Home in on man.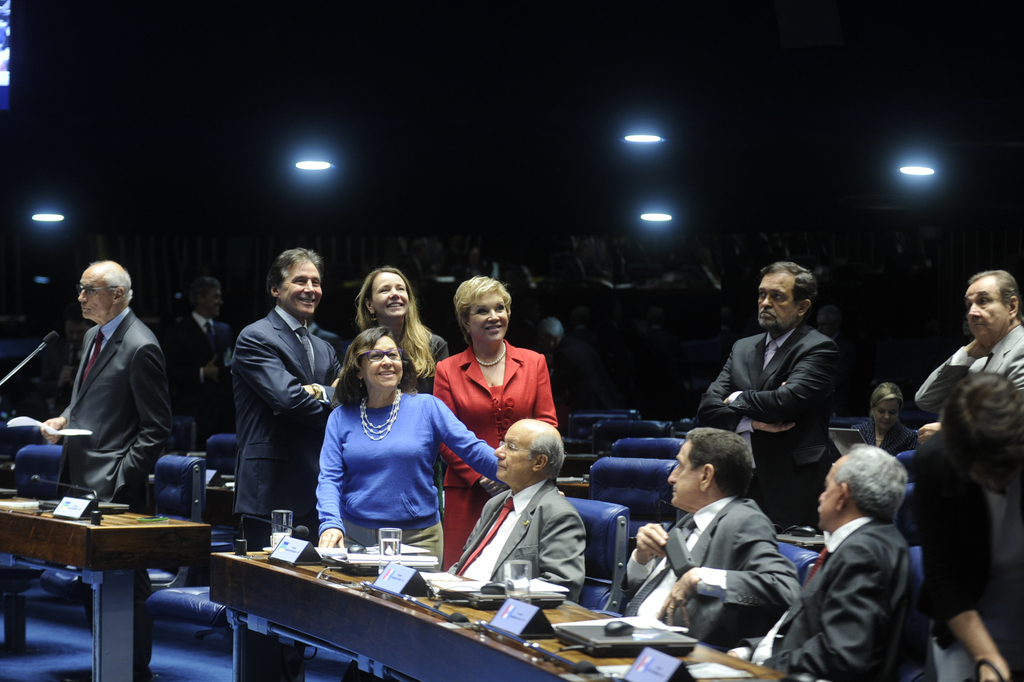
Homed in at <region>168, 278, 238, 438</region>.
